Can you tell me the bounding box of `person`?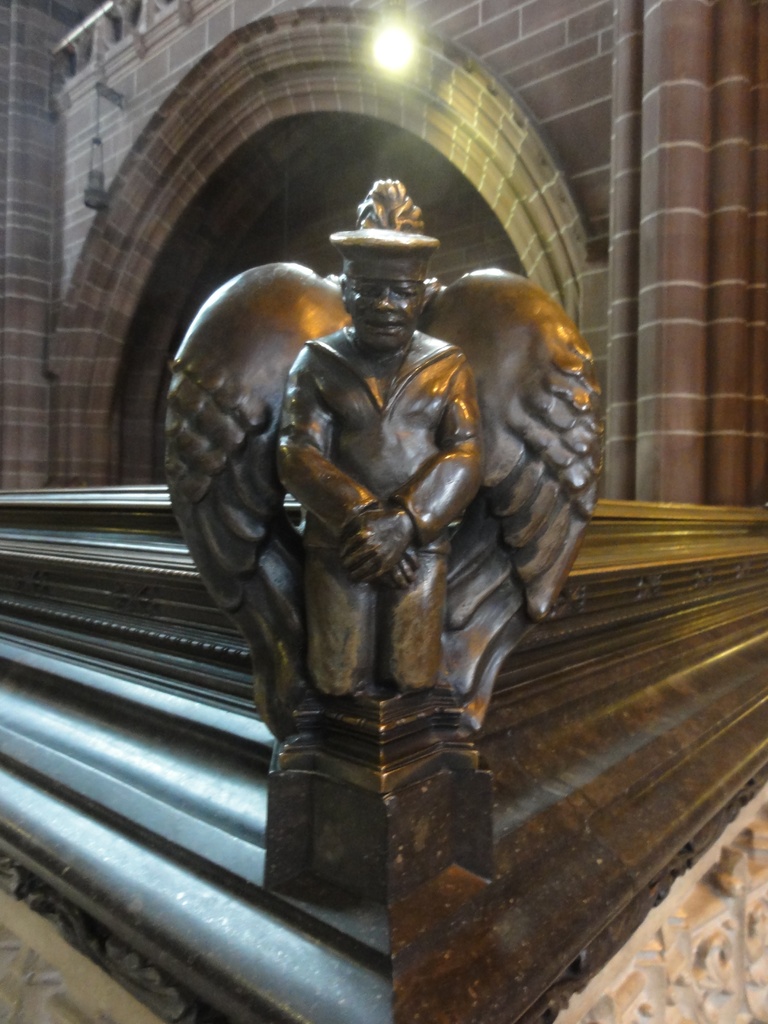
<region>152, 157, 605, 879</region>.
